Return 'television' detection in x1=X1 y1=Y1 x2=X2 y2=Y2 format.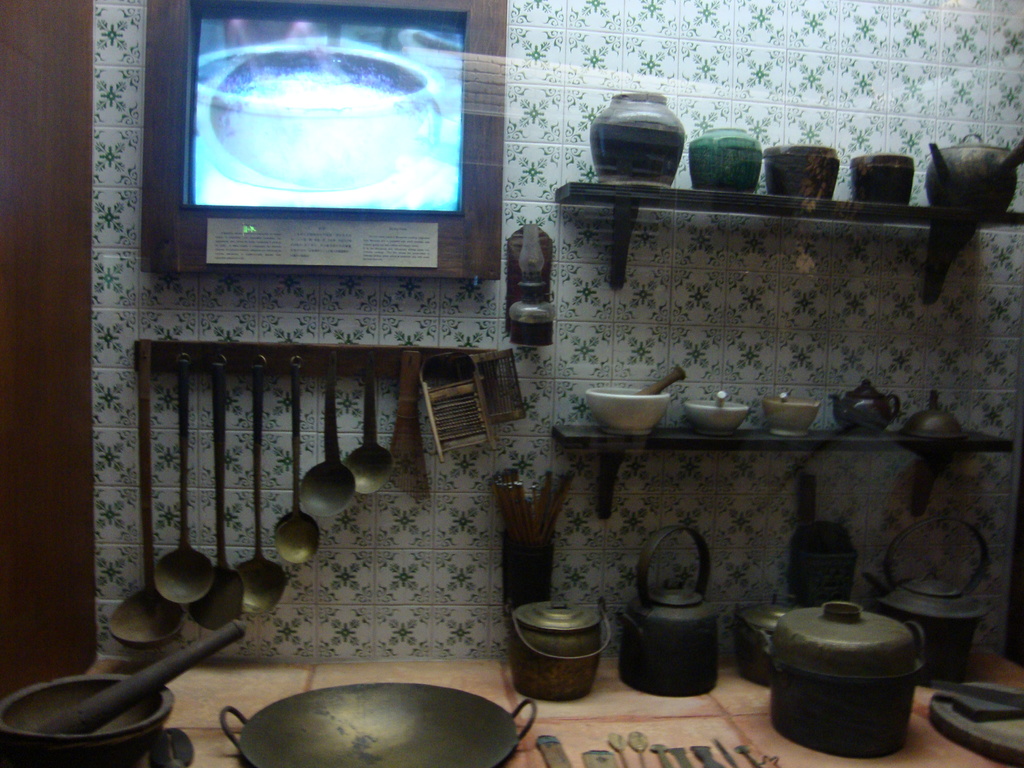
x1=179 y1=0 x2=468 y2=216.
